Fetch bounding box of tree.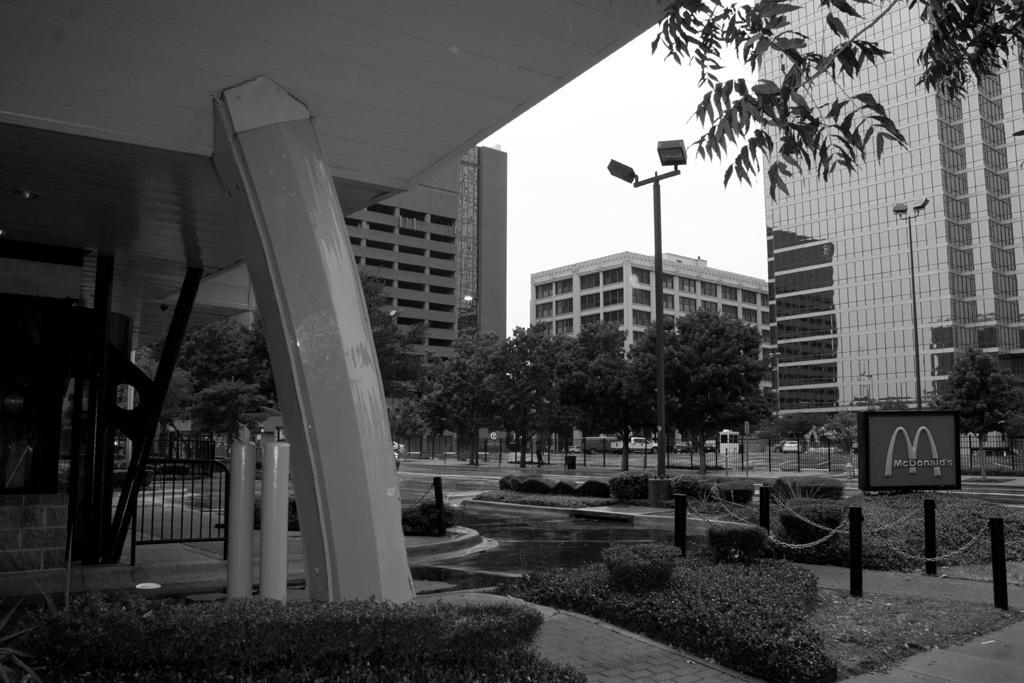
Bbox: [932,349,1023,485].
